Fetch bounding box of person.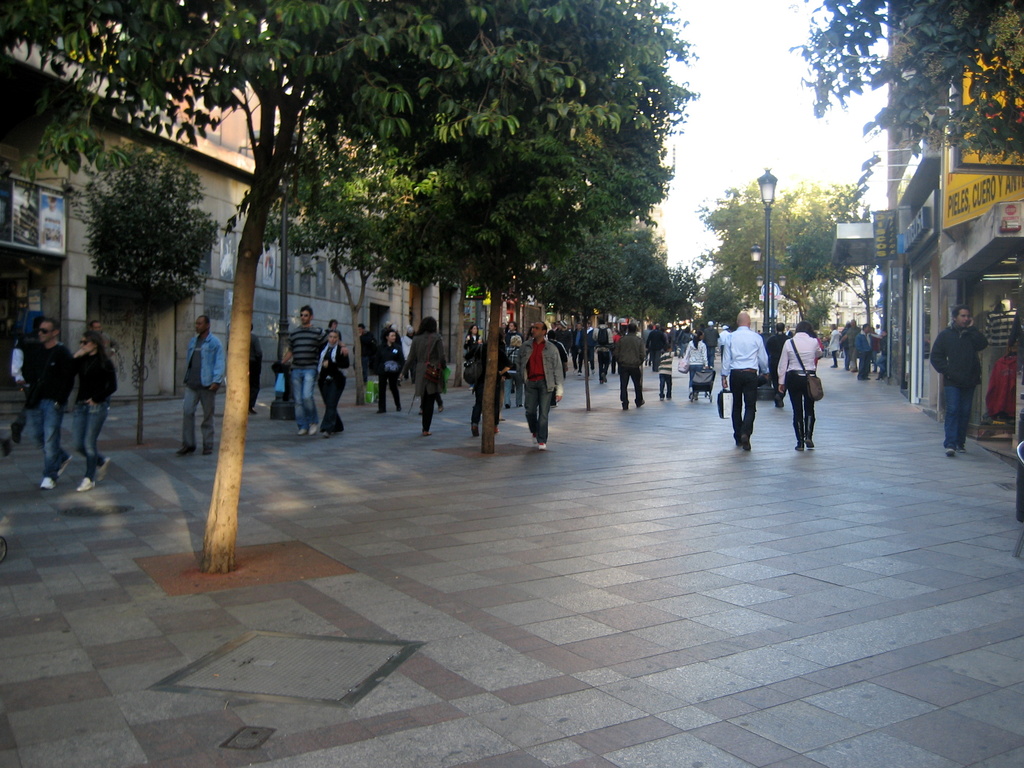
Bbox: x1=930 y1=306 x2=988 y2=457.
